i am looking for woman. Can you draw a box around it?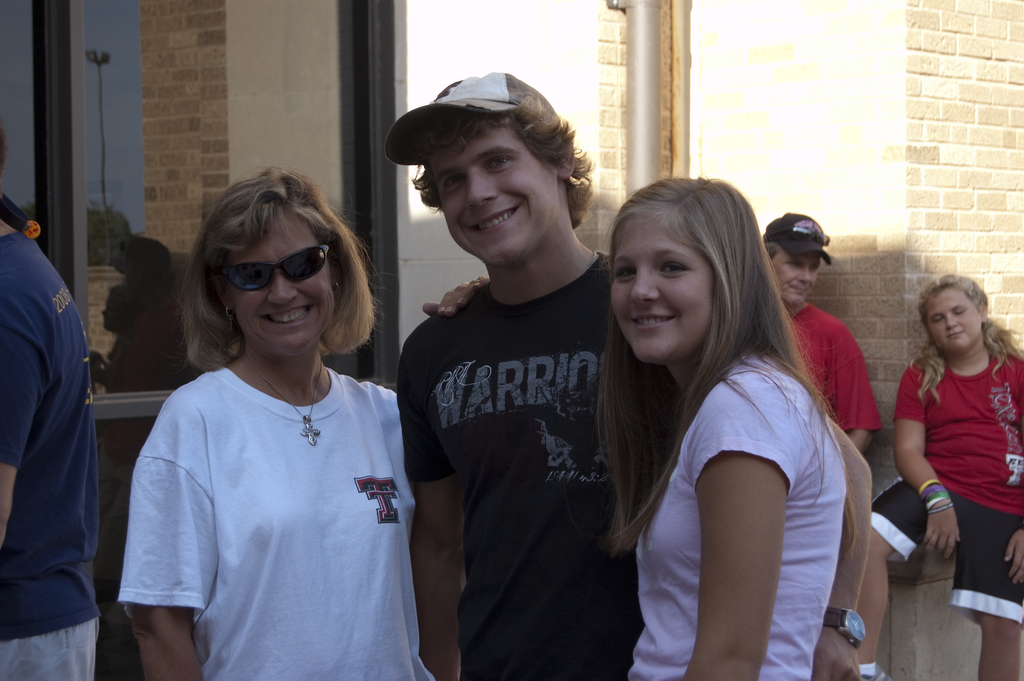
Sure, the bounding box is (100,163,435,674).
